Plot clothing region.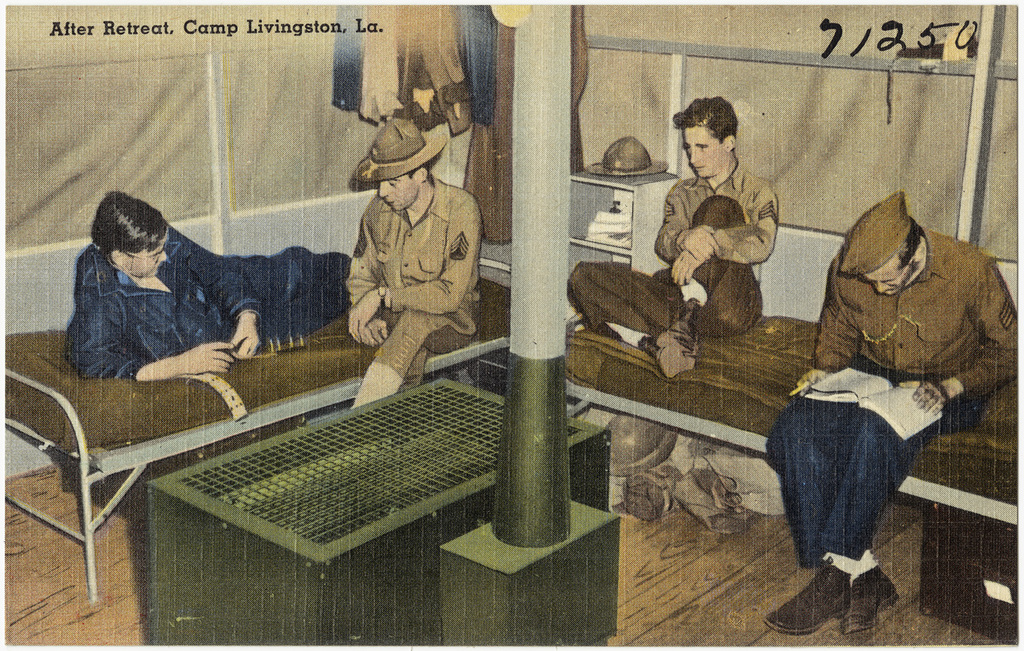
Plotted at box=[773, 232, 1023, 566].
